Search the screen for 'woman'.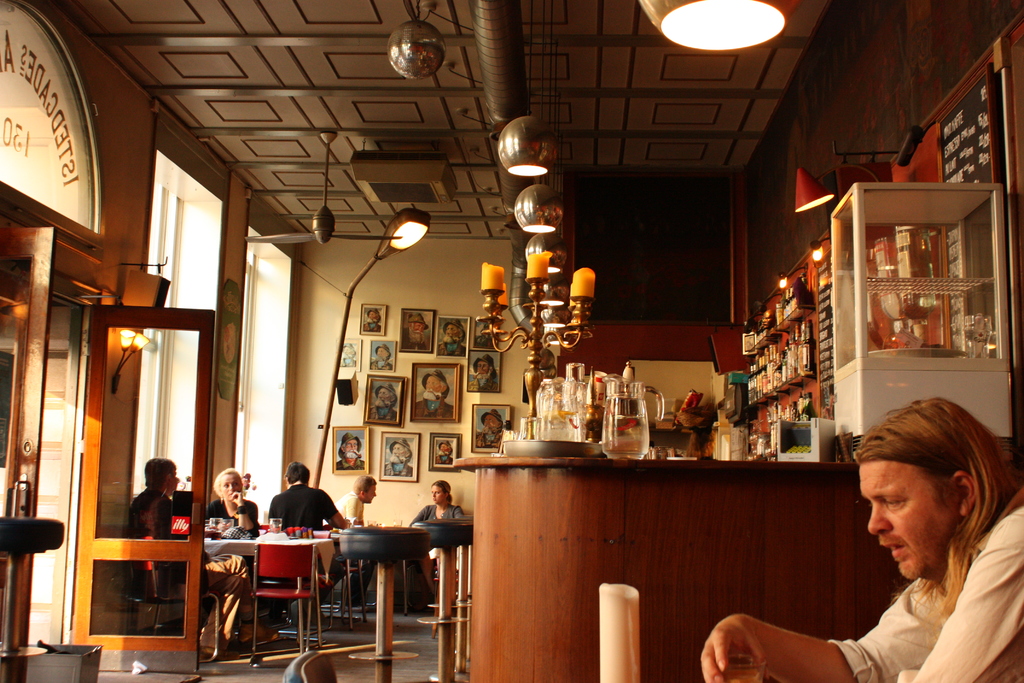
Found at [x1=409, y1=482, x2=463, y2=592].
